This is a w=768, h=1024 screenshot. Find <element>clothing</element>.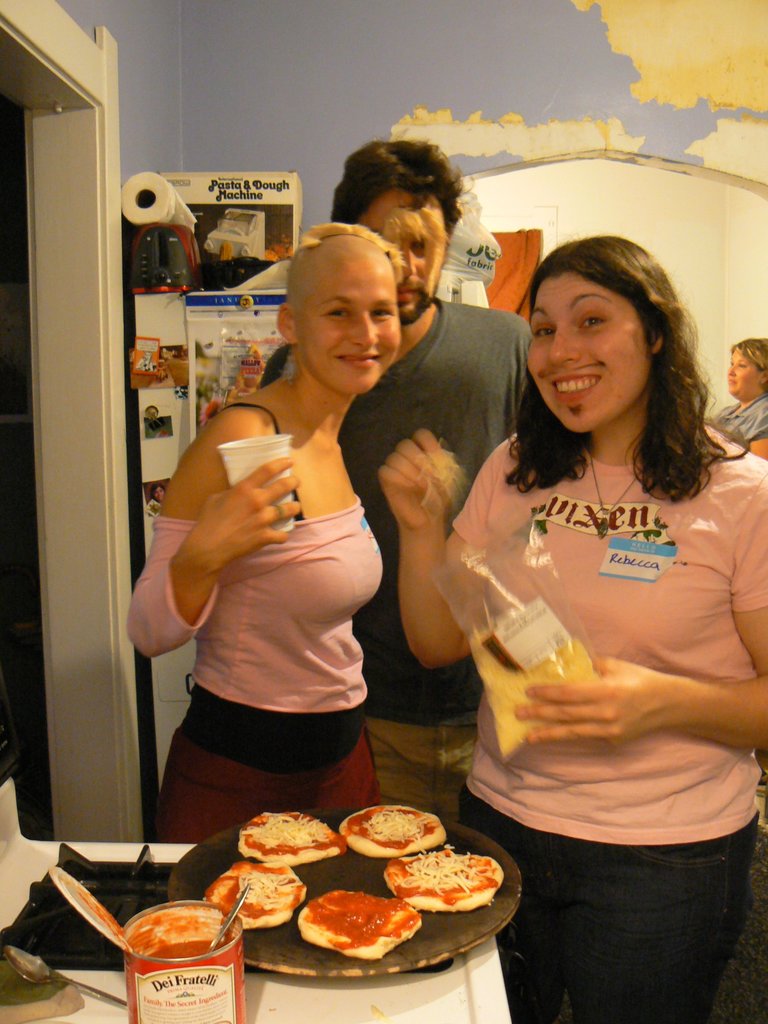
Bounding box: left=433, top=376, right=749, bottom=932.
